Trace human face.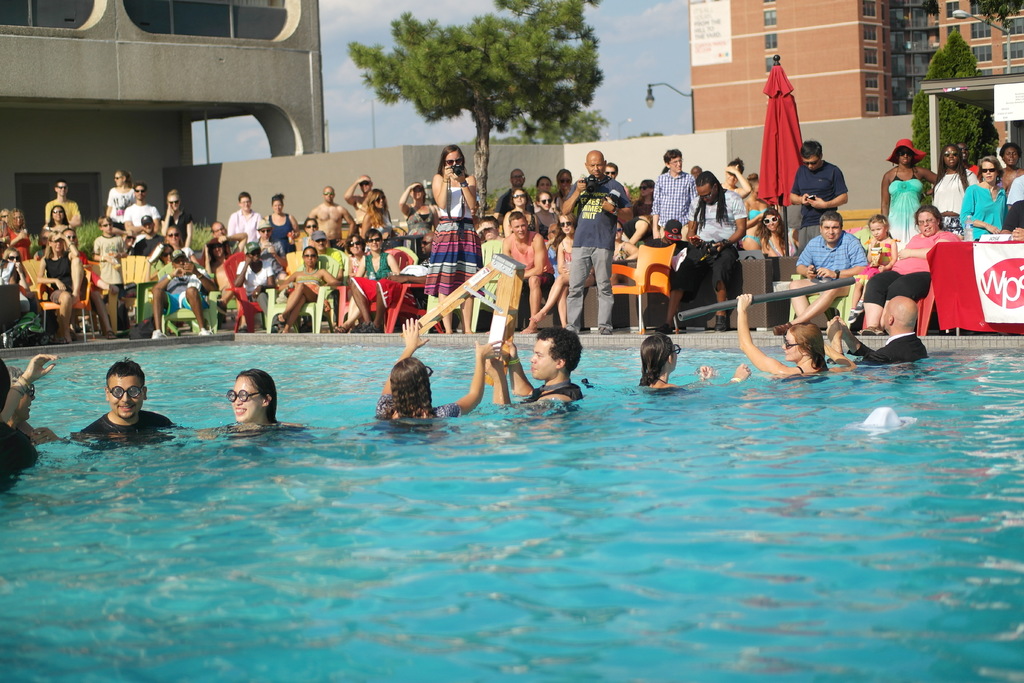
Traced to x1=782 y1=335 x2=804 y2=361.
